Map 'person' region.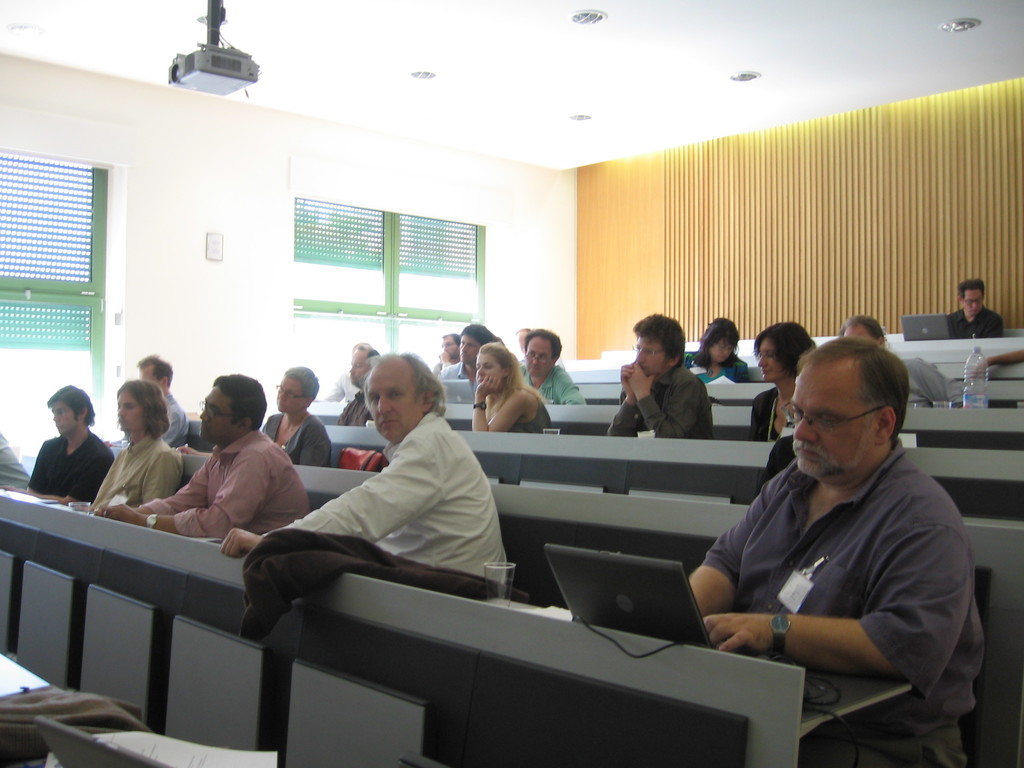
Mapped to 26:381:117:507.
